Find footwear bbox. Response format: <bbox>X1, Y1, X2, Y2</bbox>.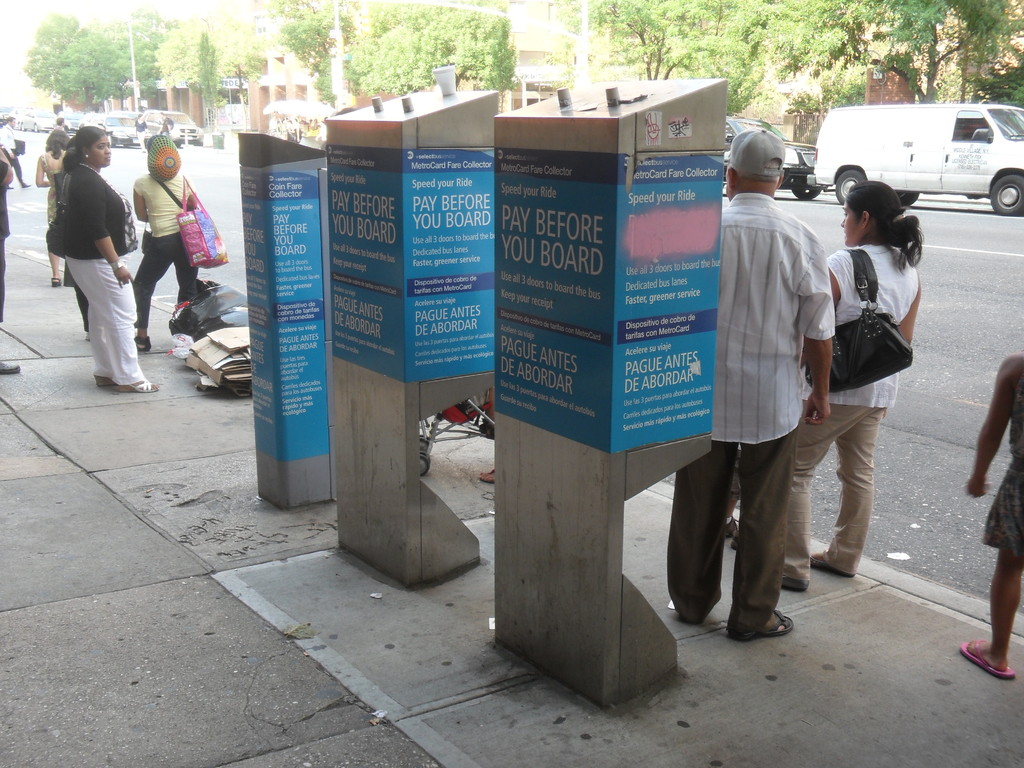
<bbox>19, 180, 32, 190</bbox>.
